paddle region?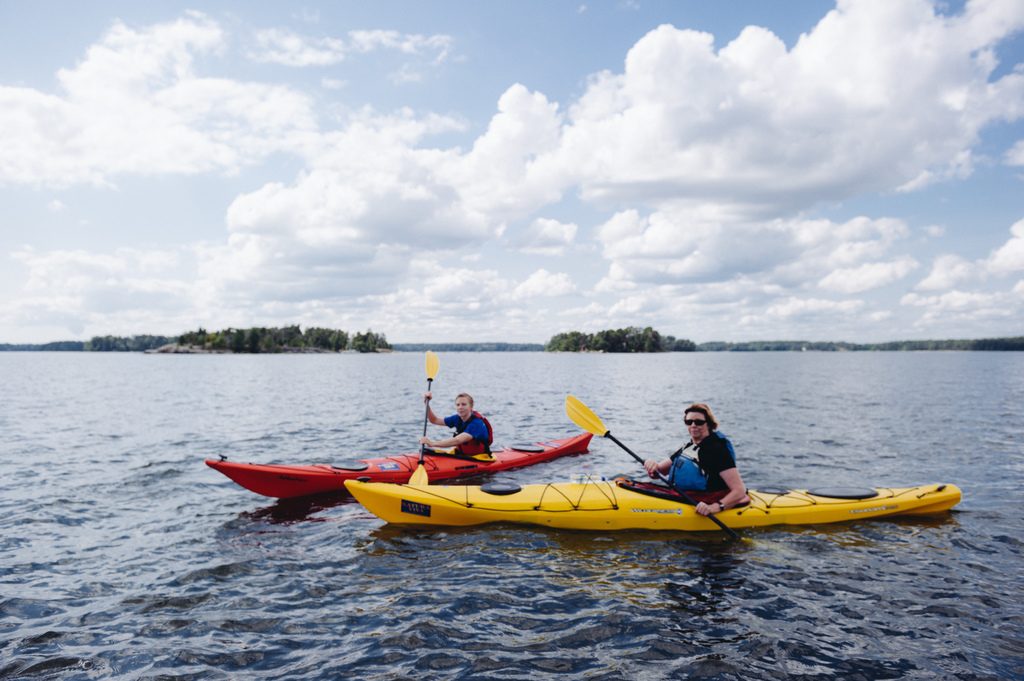
[419,348,439,454]
